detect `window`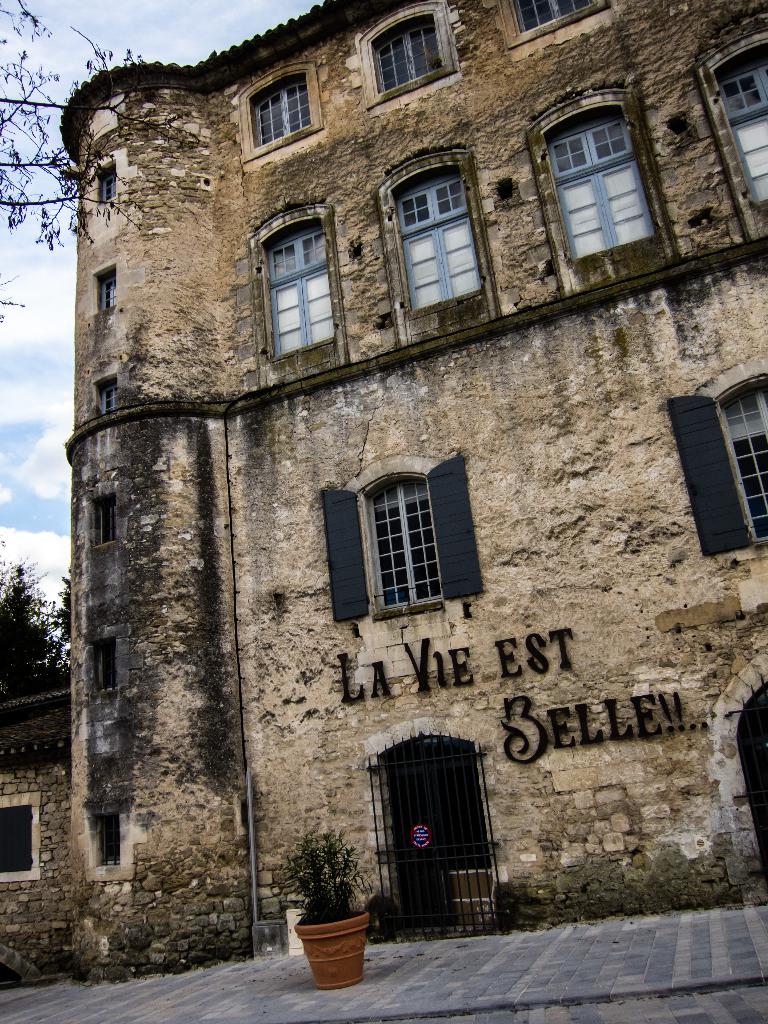
select_region(549, 113, 654, 255)
